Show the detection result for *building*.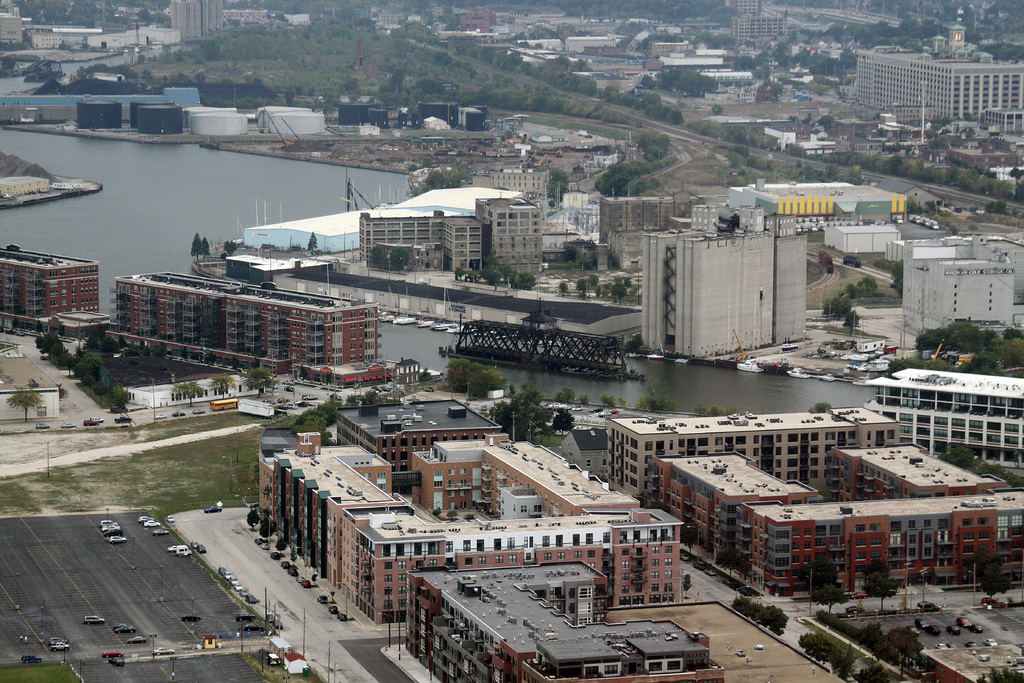
650, 443, 1023, 597.
